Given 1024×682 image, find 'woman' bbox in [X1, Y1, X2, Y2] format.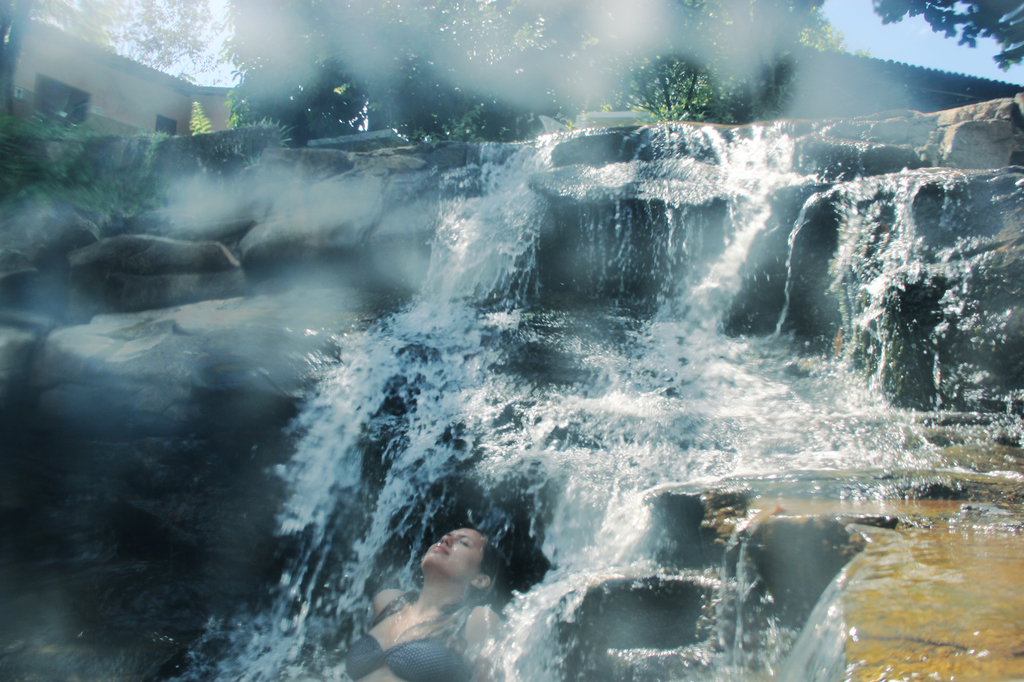
[335, 513, 538, 663].
